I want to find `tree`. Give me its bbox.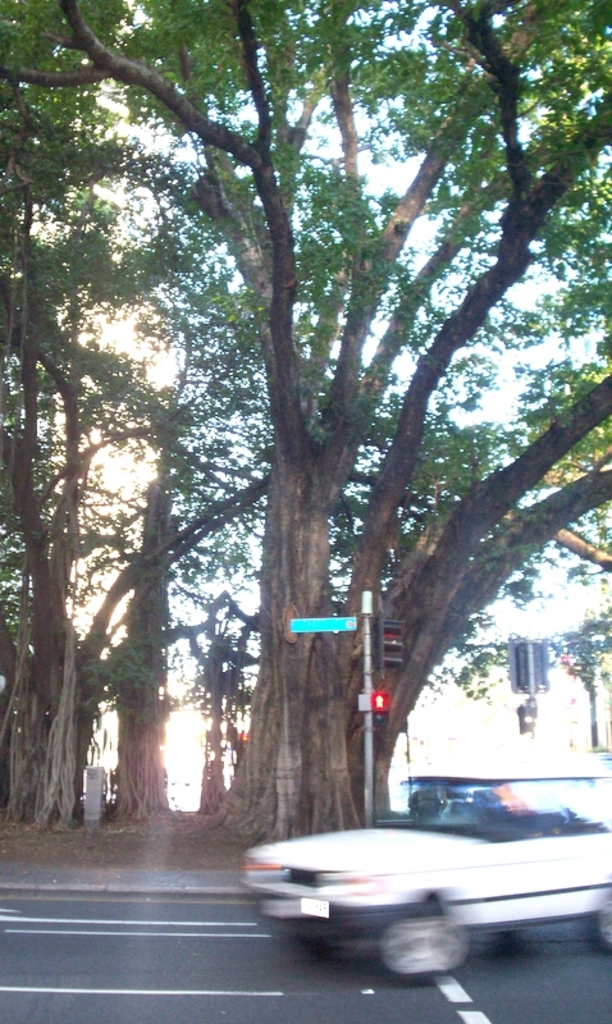
rect(10, 13, 595, 882).
